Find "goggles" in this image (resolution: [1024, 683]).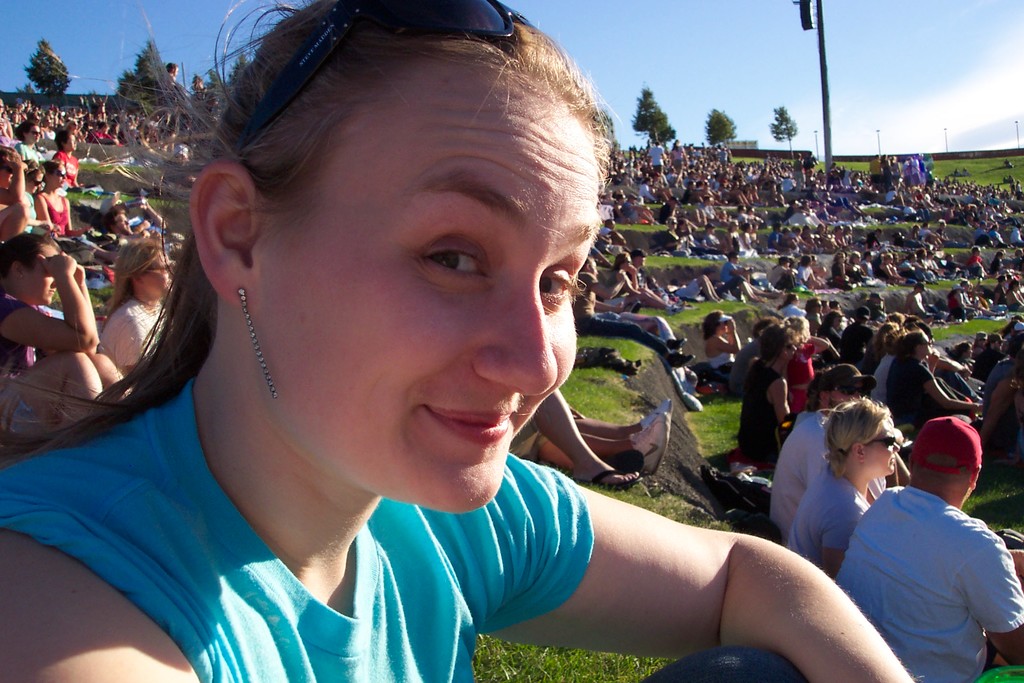
(28, 177, 44, 188).
